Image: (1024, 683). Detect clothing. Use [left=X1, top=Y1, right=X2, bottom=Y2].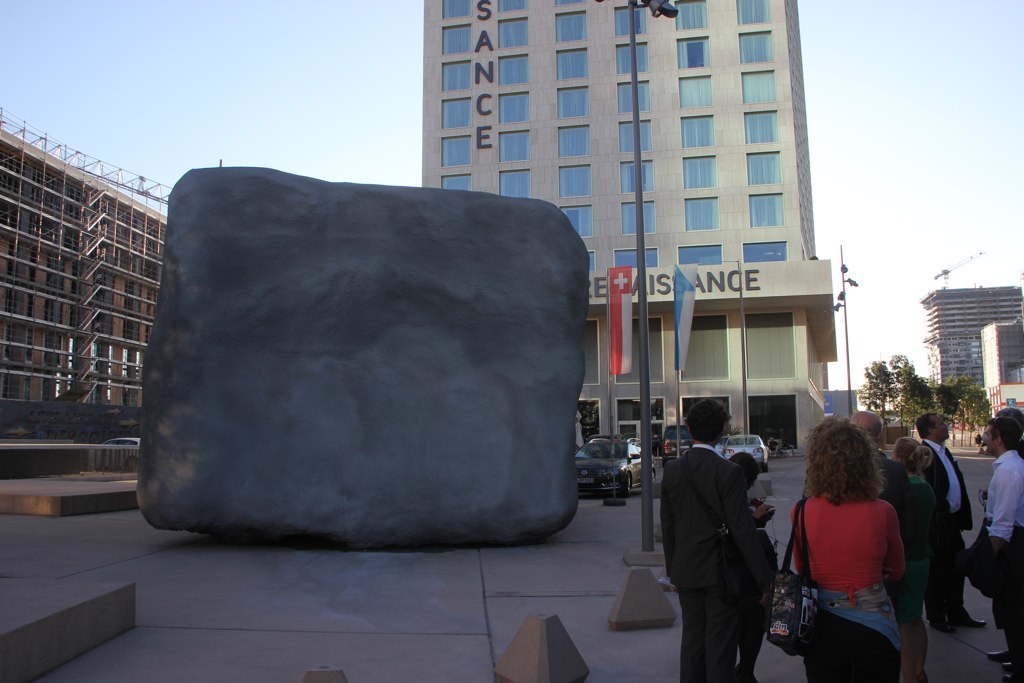
[left=869, top=445, right=904, bottom=540].
